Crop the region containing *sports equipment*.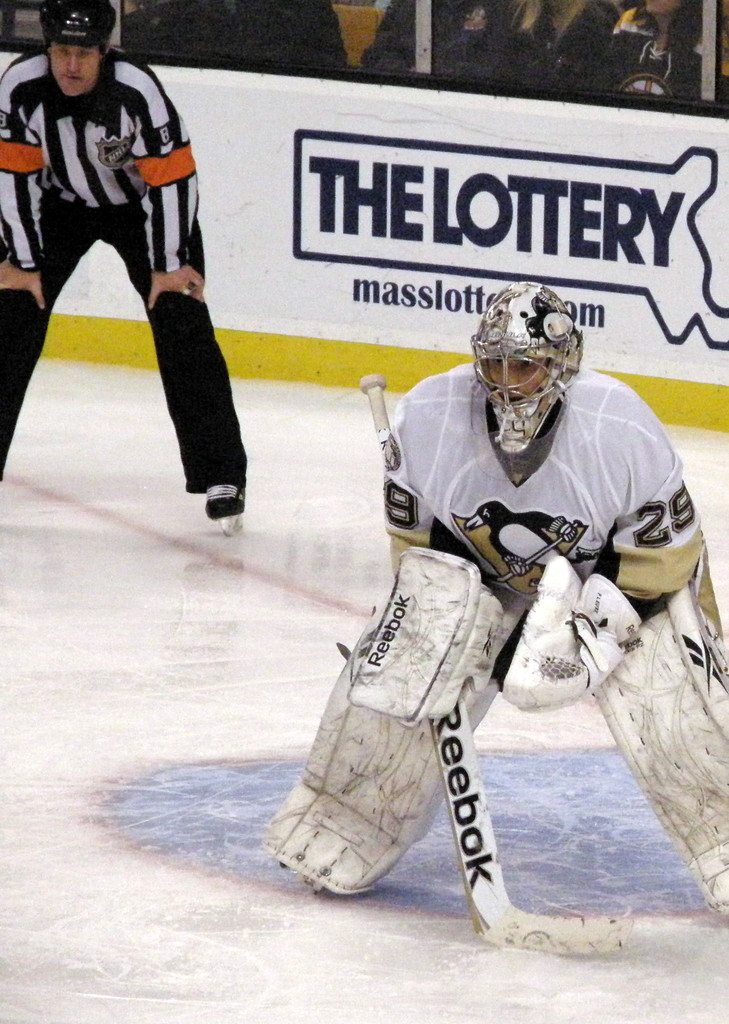
Crop region: BBox(348, 548, 502, 728).
